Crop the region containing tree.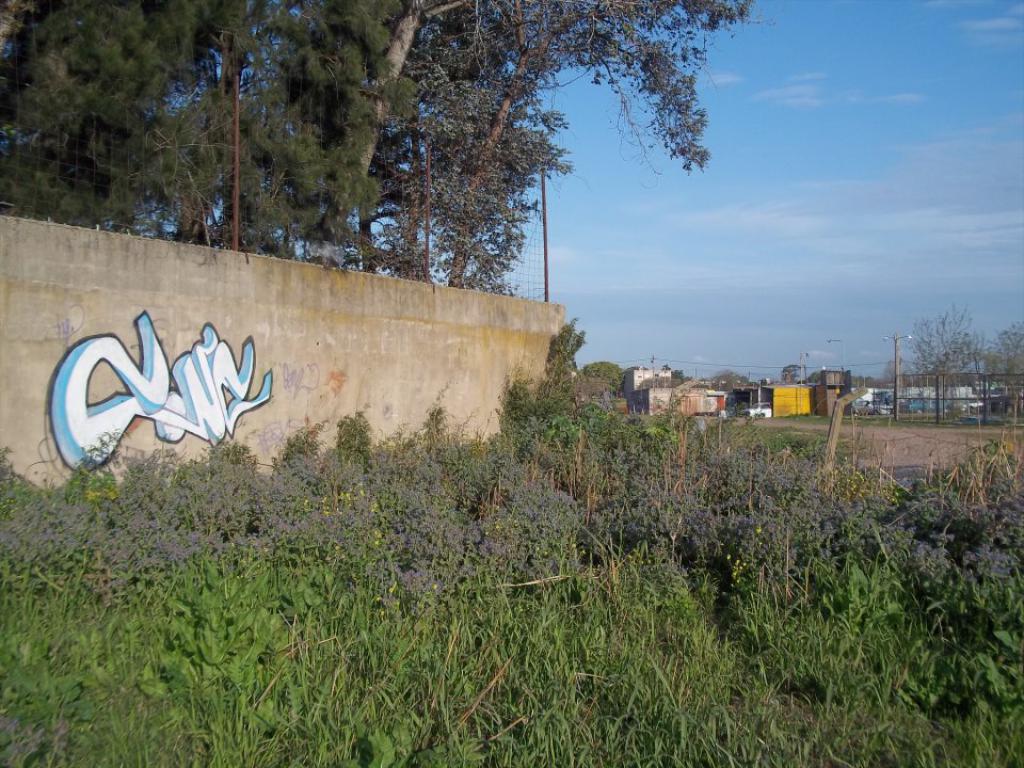
Crop region: x1=893, y1=308, x2=985, y2=416.
